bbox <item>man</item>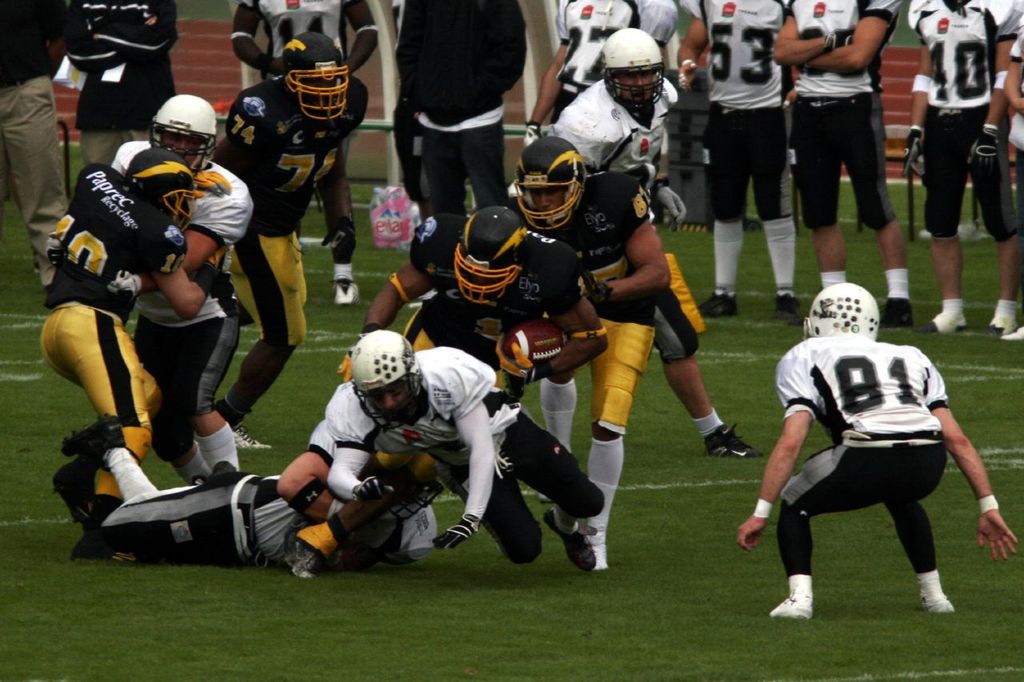
detection(281, 204, 602, 585)
